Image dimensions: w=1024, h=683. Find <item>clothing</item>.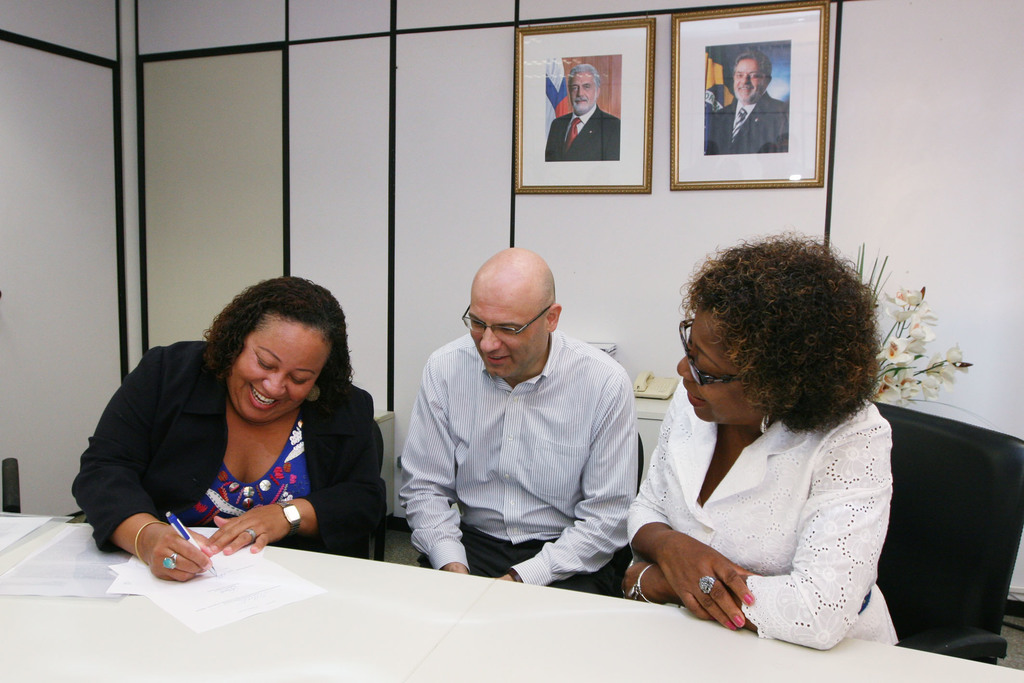
[401,329,640,608].
